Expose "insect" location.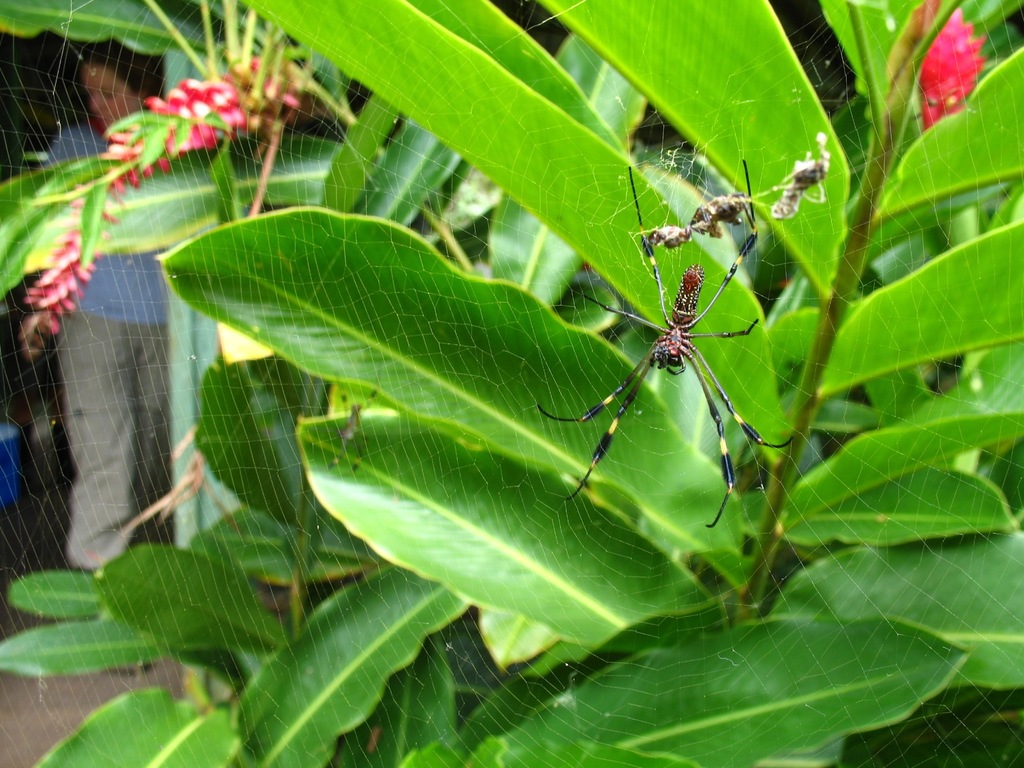
Exposed at crop(771, 134, 833, 220).
